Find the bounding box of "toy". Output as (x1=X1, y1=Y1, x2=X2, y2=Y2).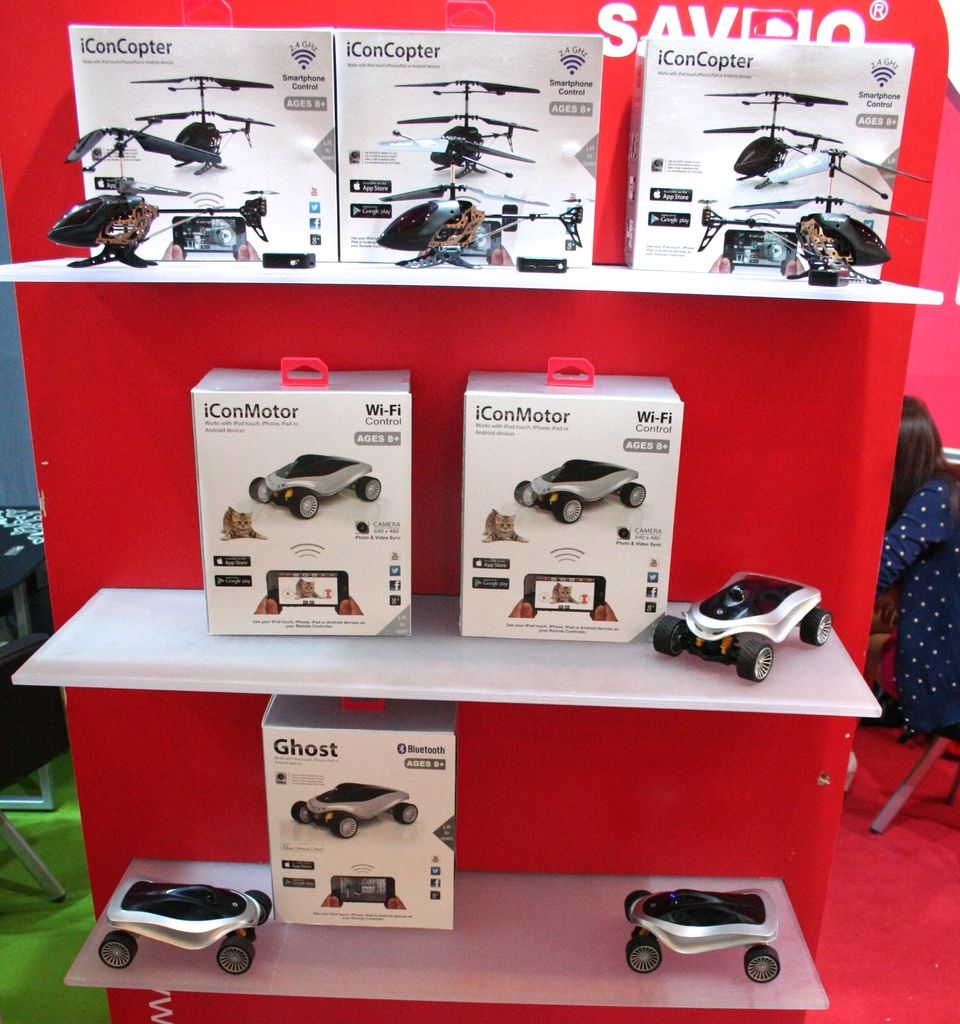
(x1=377, y1=134, x2=583, y2=269).
